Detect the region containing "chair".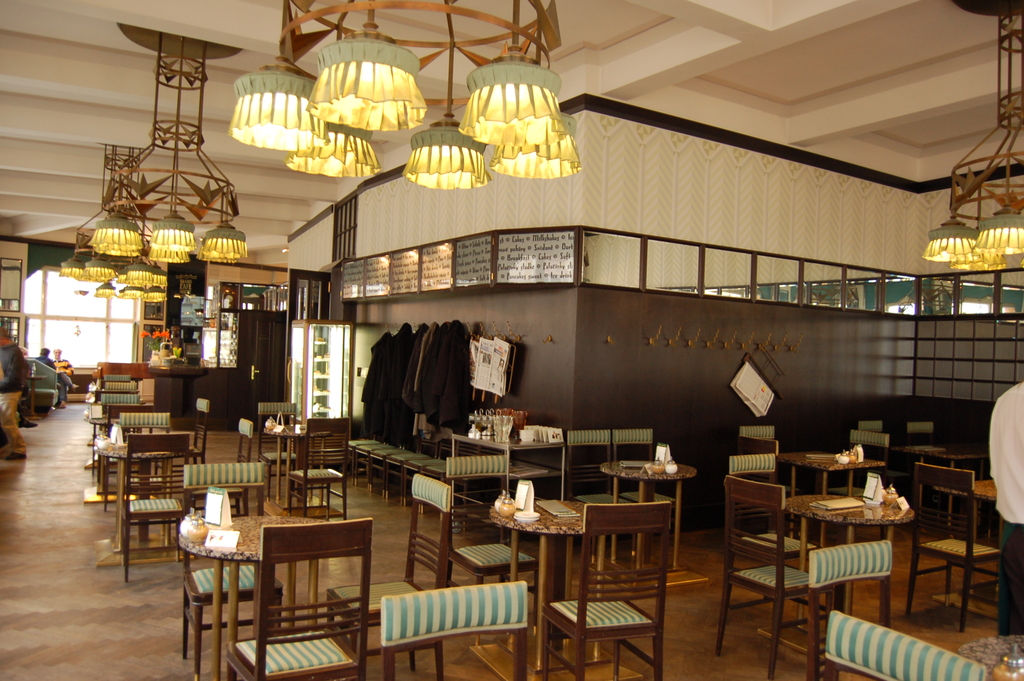
[x1=562, y1=432, x2=625, y2=537].
